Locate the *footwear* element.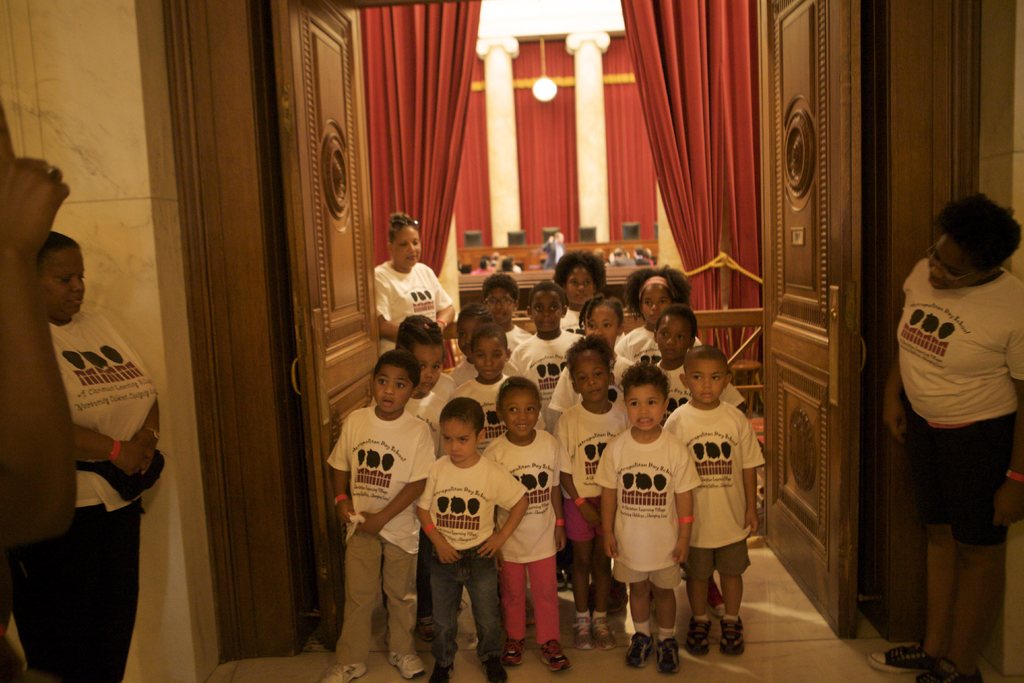
Element bbox: crop(921, 658, 987, 682).
